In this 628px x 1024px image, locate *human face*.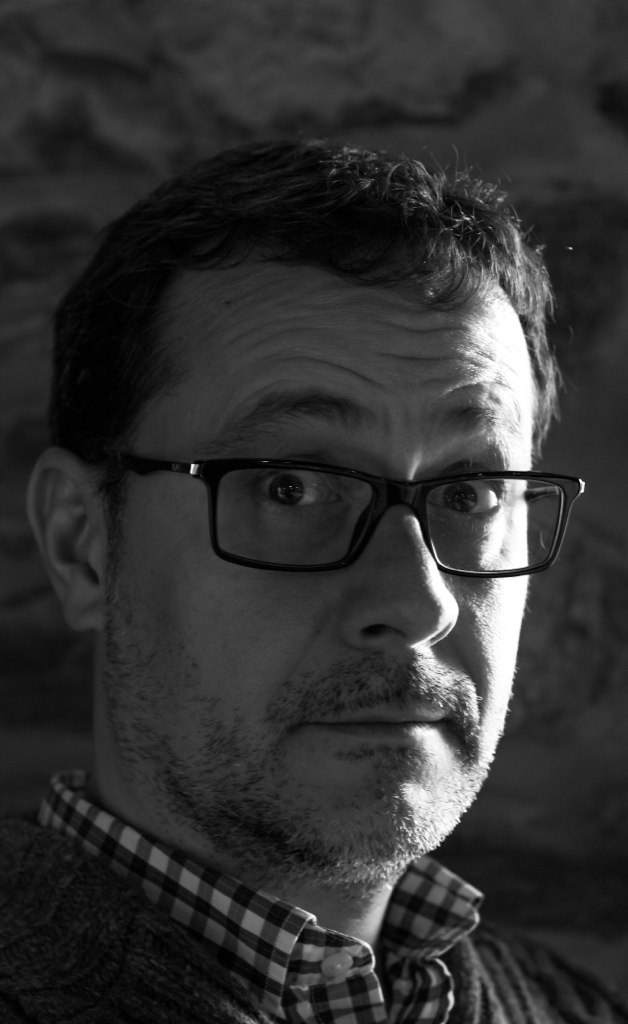
Bounding box: 110, 283, 534, 874.
